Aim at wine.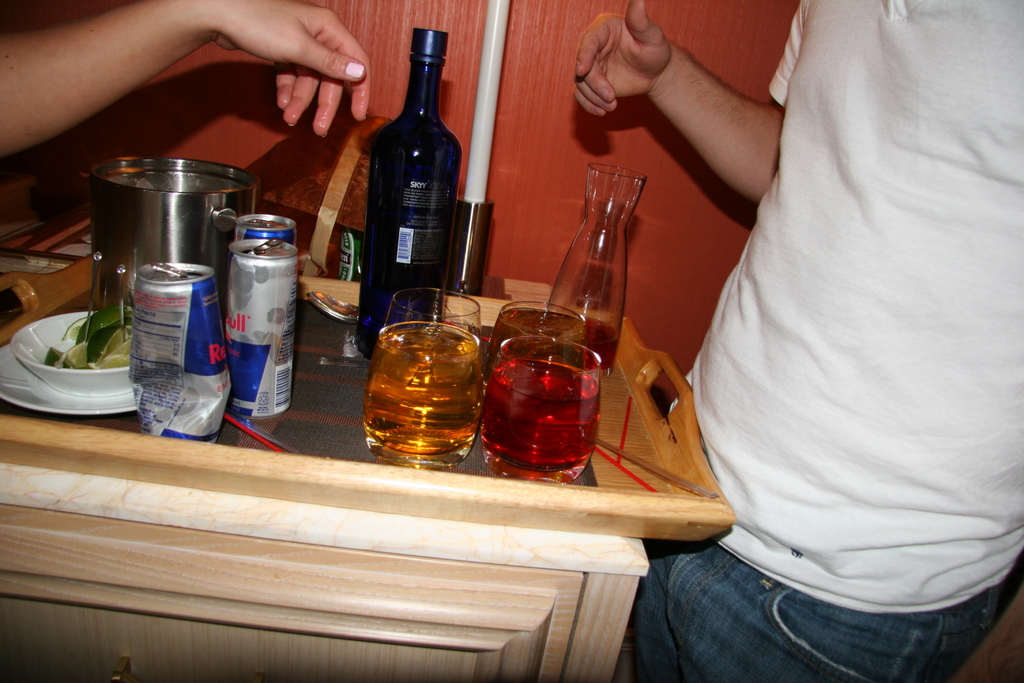
Aimed at pyautogui.locateOnScreen(580, 321, 623, 372).
